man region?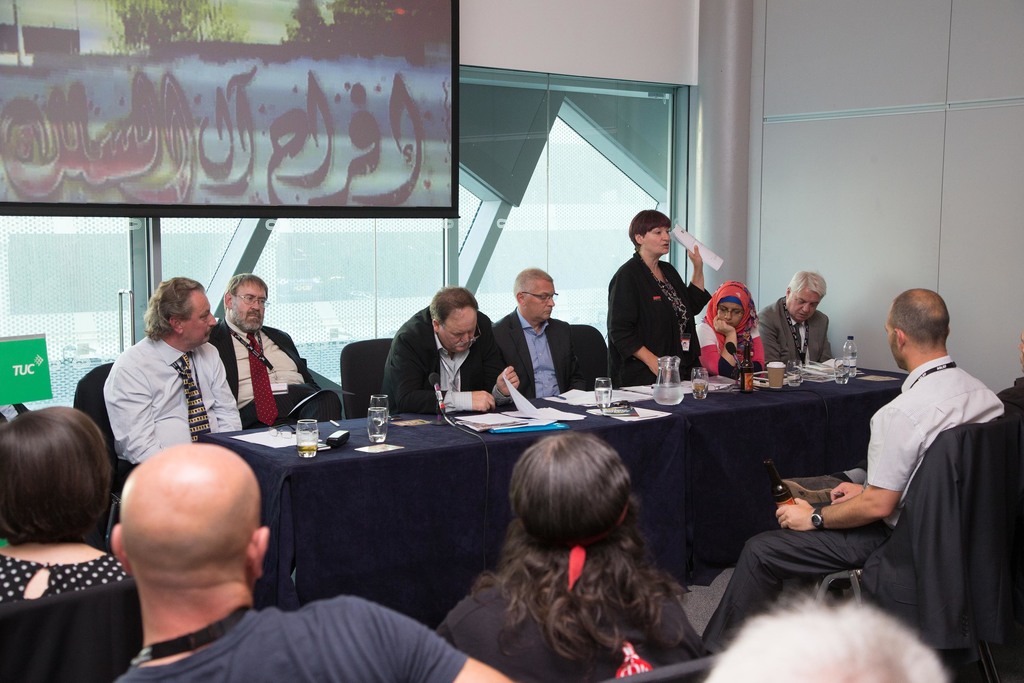
<region>489, 267, 600, 397</region>
